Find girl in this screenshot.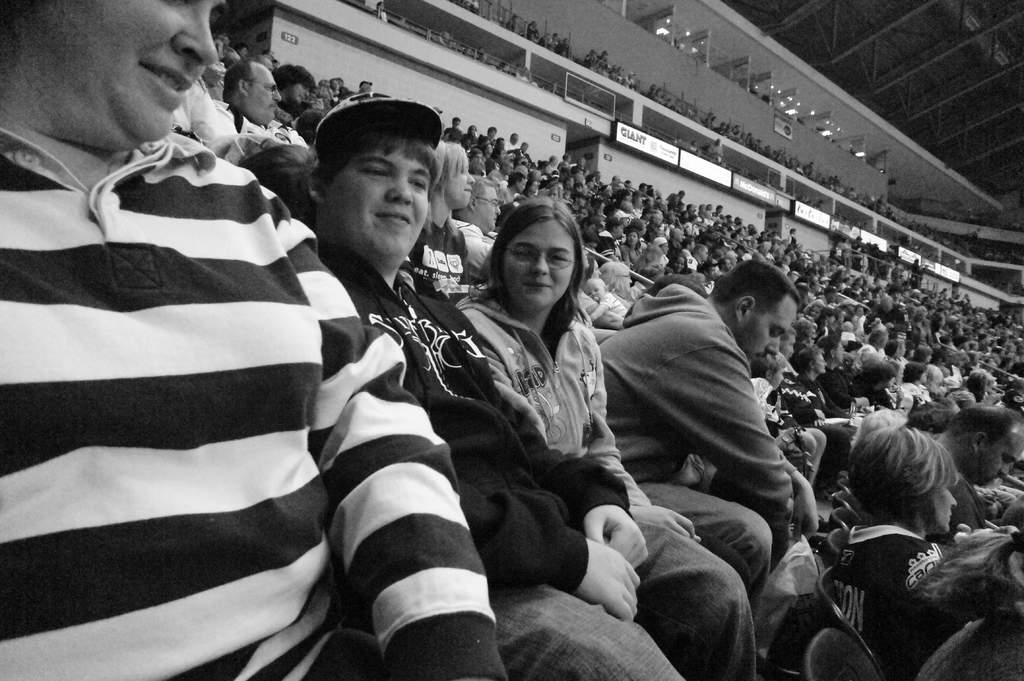
The bounding box for girl is (450,193,770,597).
